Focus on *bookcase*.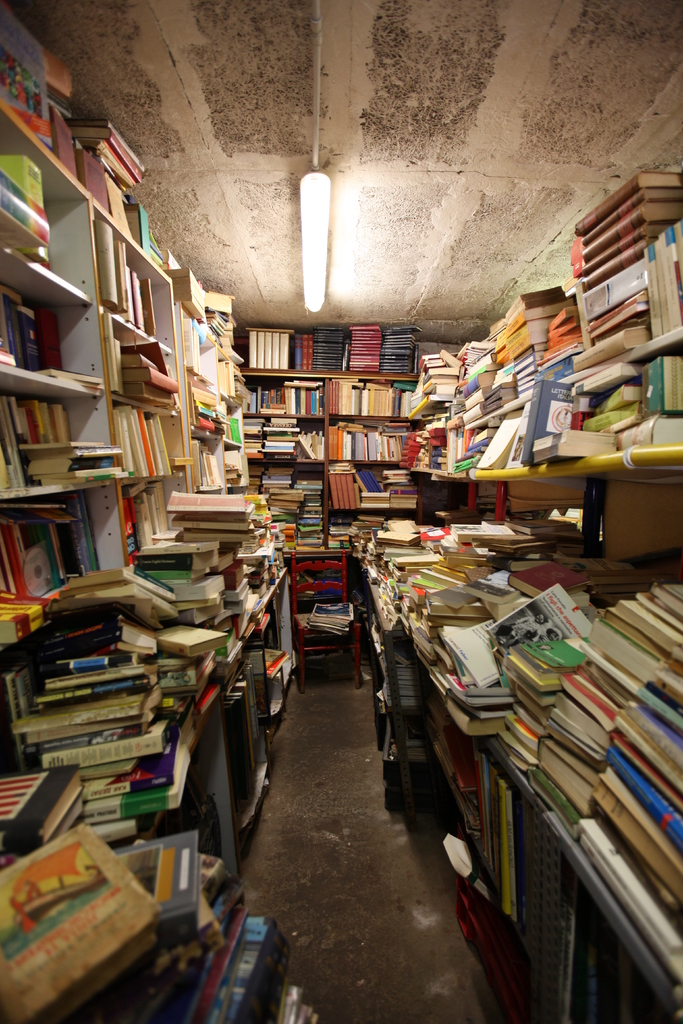
Focused at <box>292,164,682,1023</box>.
